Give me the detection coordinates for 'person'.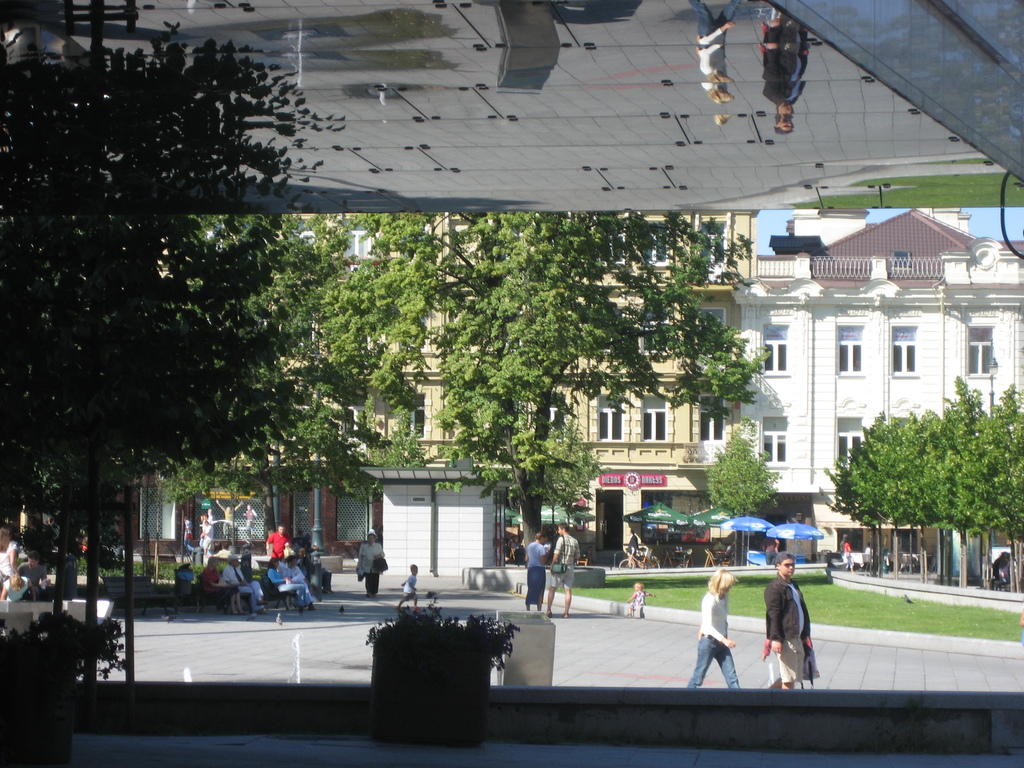
(714, 535, 724, 549).
